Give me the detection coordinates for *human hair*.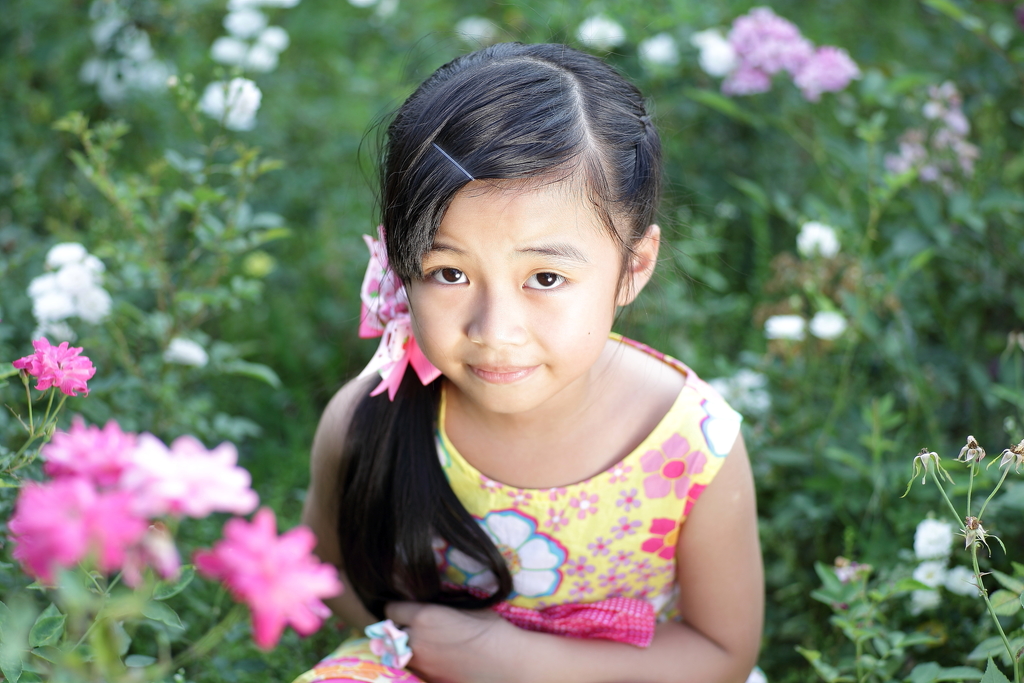
{"x1": 326, "y1": 19, "x2": 746, "y2": 626}.
